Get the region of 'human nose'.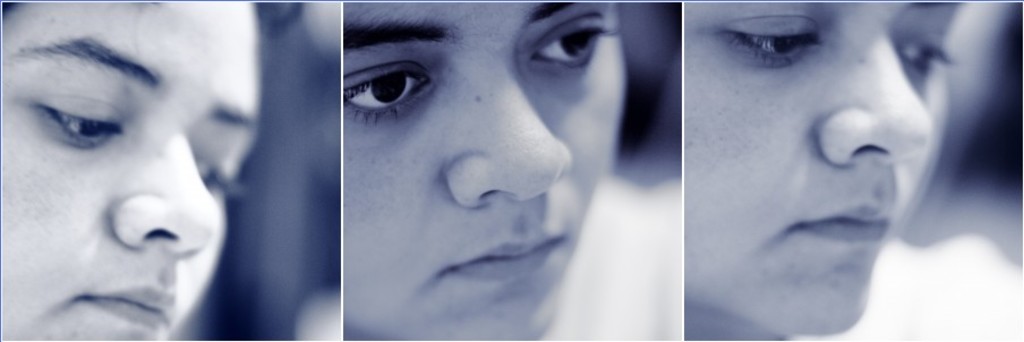
{"left": 445, "top": 65, "right": 574, "bottom": 216}.
